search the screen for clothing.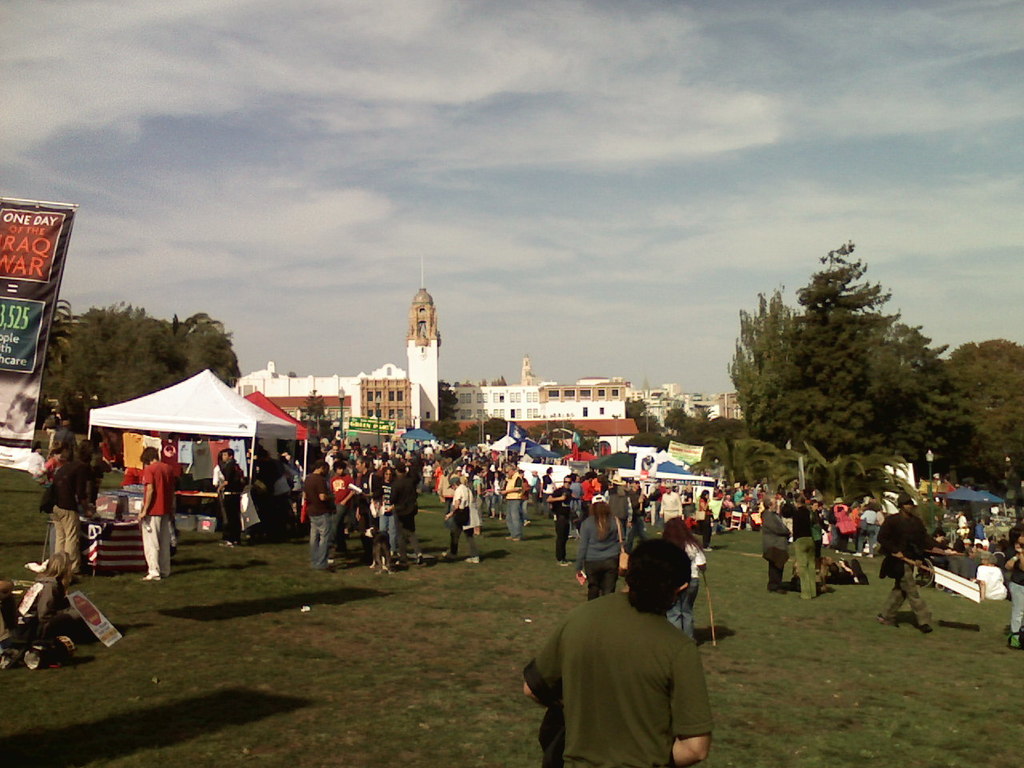
Found at 549 484 575 566.
